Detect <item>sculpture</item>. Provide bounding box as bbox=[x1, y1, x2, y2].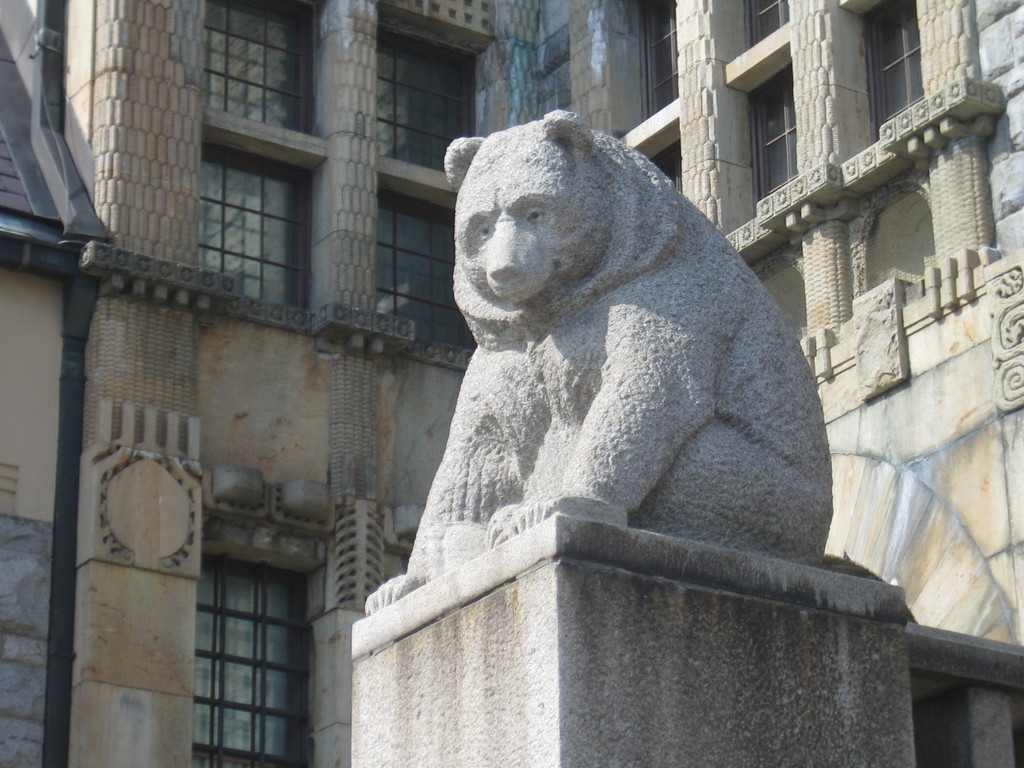
bbox=[342, 104, 844, 634].
